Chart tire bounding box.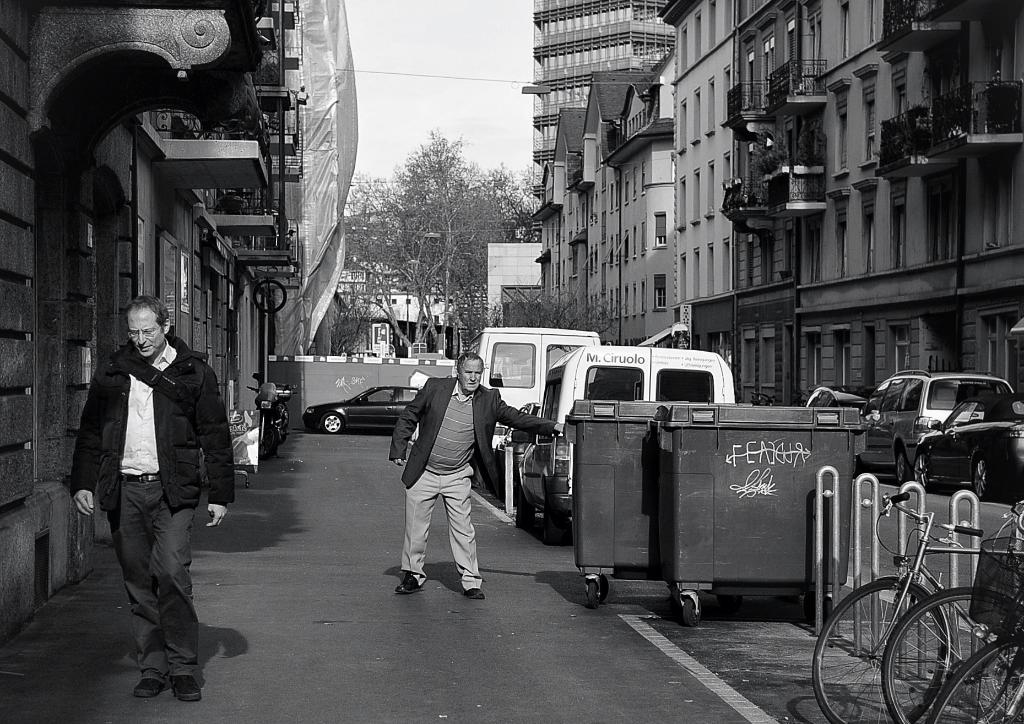
Charted: [932, 637, 1023, 723].
